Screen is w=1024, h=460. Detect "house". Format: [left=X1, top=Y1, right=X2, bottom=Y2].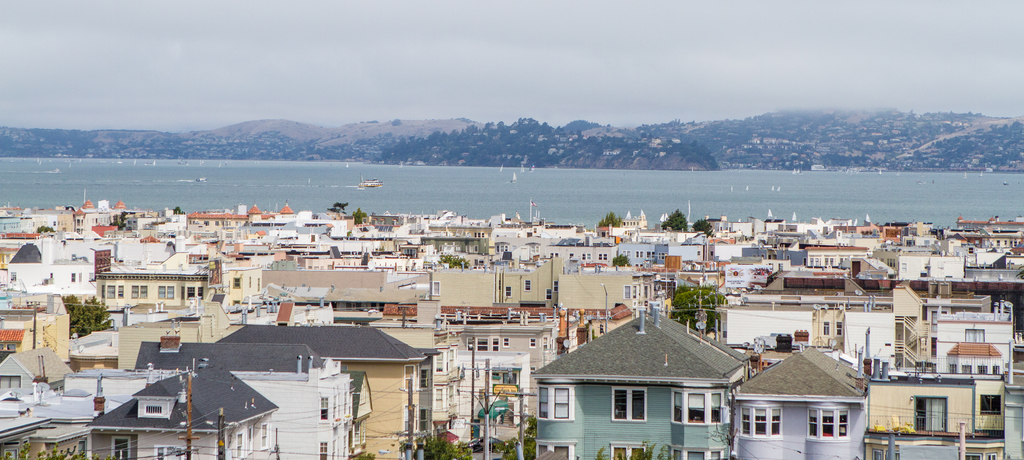
[left=0, top=252, right=99, bottom=297].
